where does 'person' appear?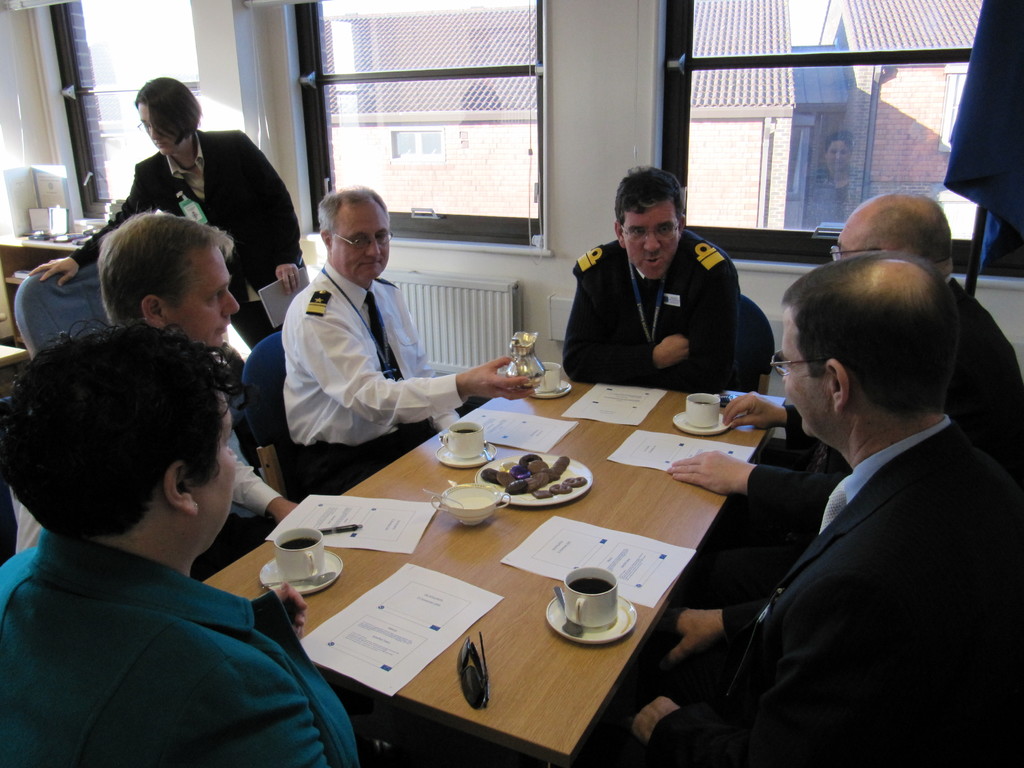
Appears at left=559, top=163, right=766, bottom=408.
